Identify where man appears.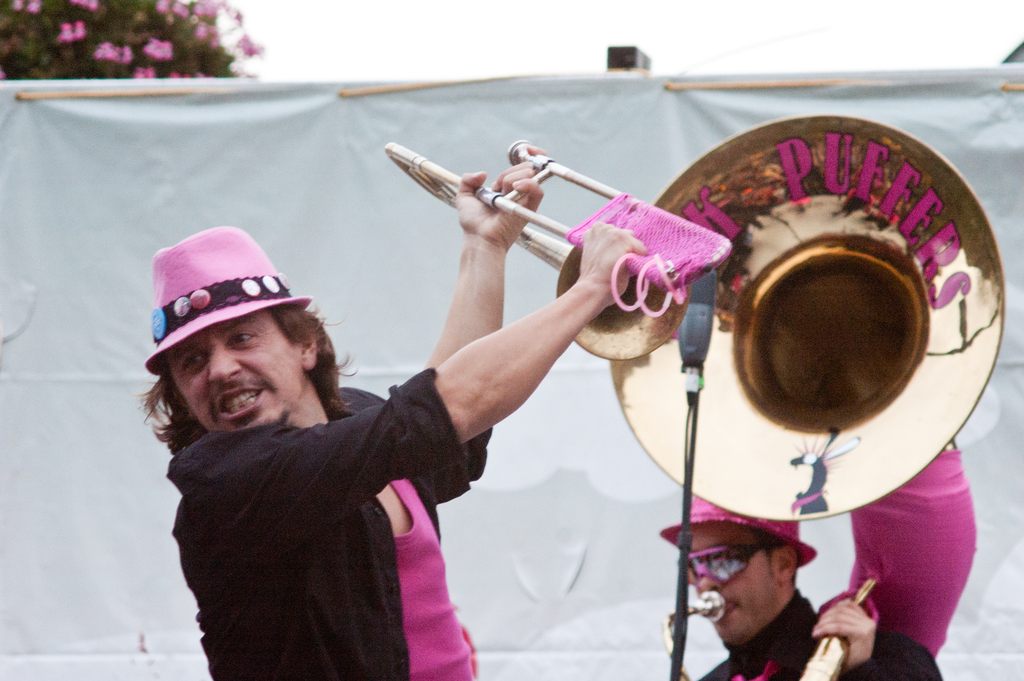
Appears at box(653, 488, 946, 680).
